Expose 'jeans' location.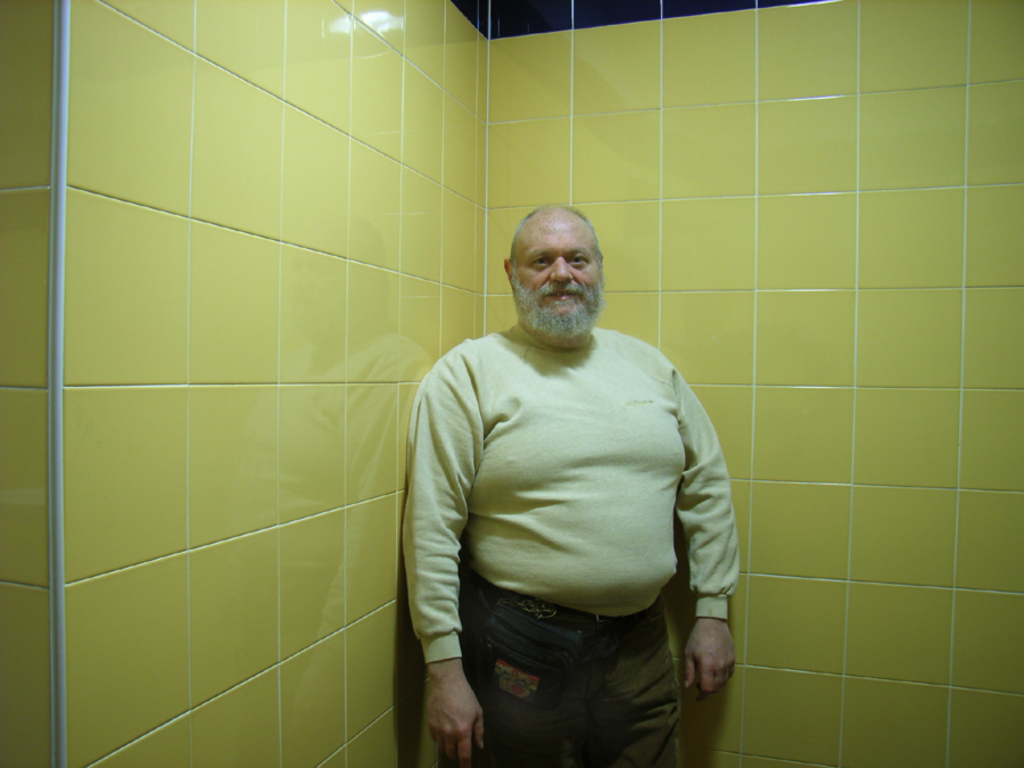
Exposed at crop(460, 586, 682, 767).
